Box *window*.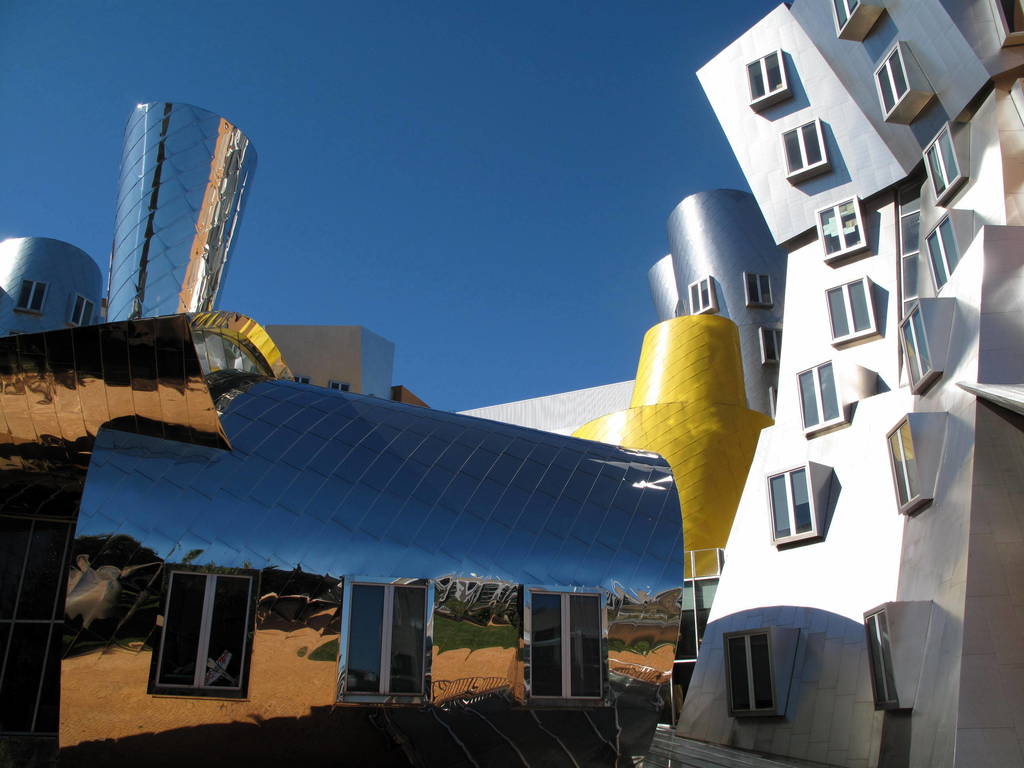
[x1=757, y1=324, x2=781, y2=369].
